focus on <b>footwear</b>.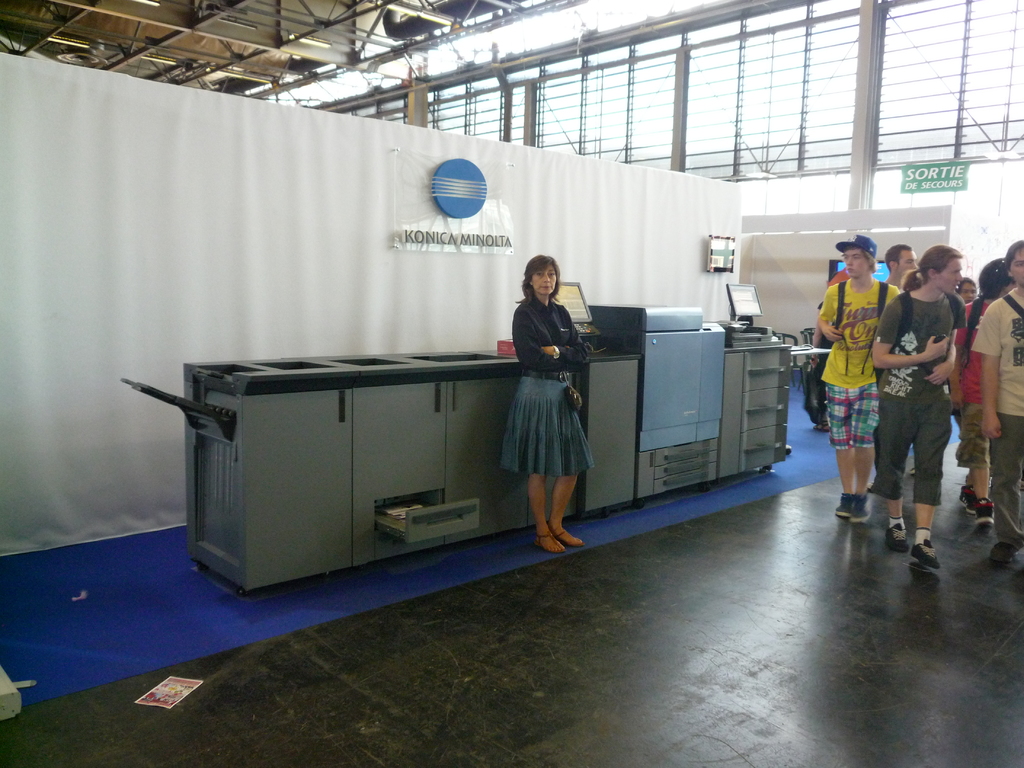
Focused at pyautogui.locateOnScreen(549, 528, 580, 550).
